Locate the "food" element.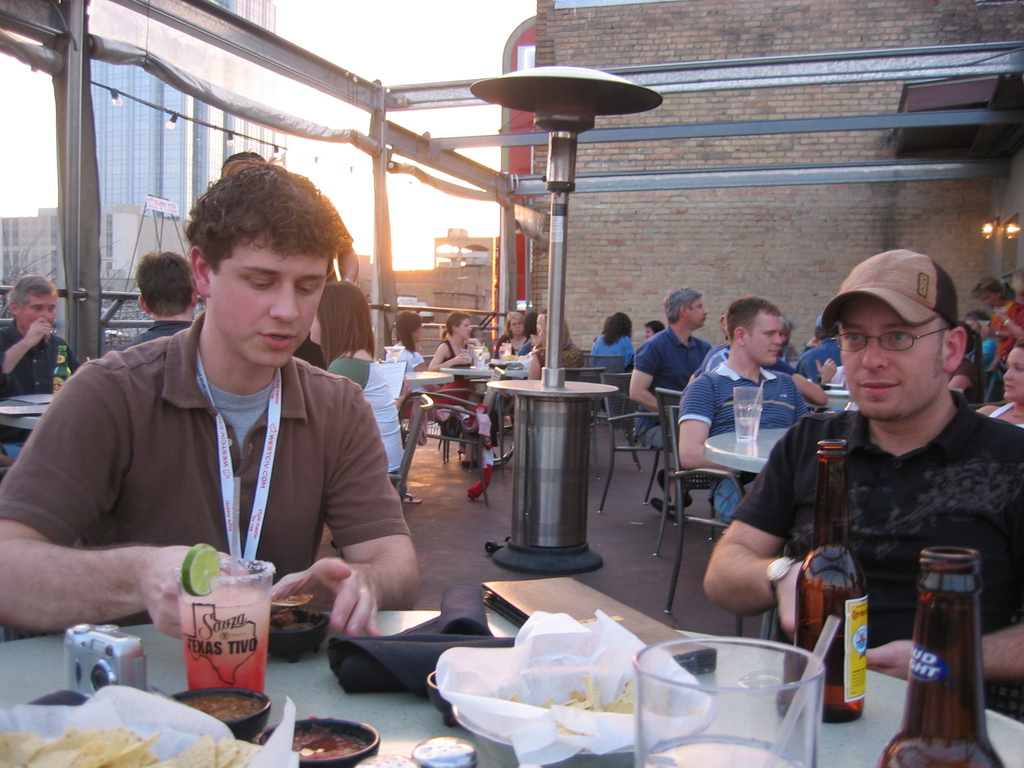
Element bbox: 195 689 252 725.
